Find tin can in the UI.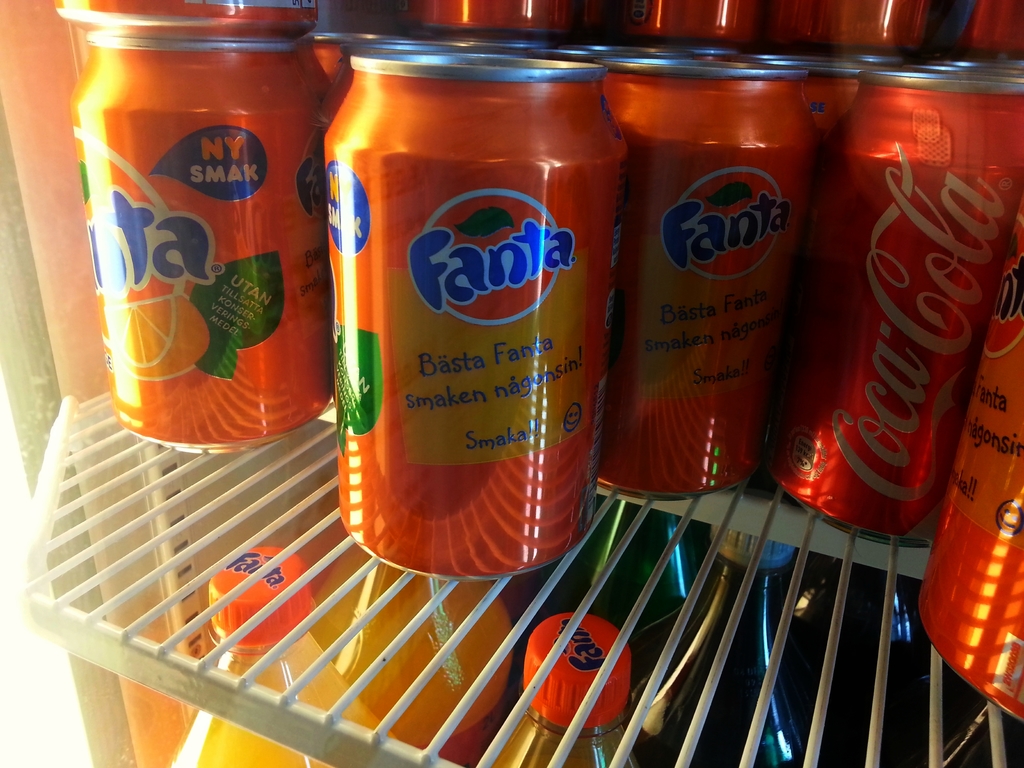
UI element at 404/0/568/45.
